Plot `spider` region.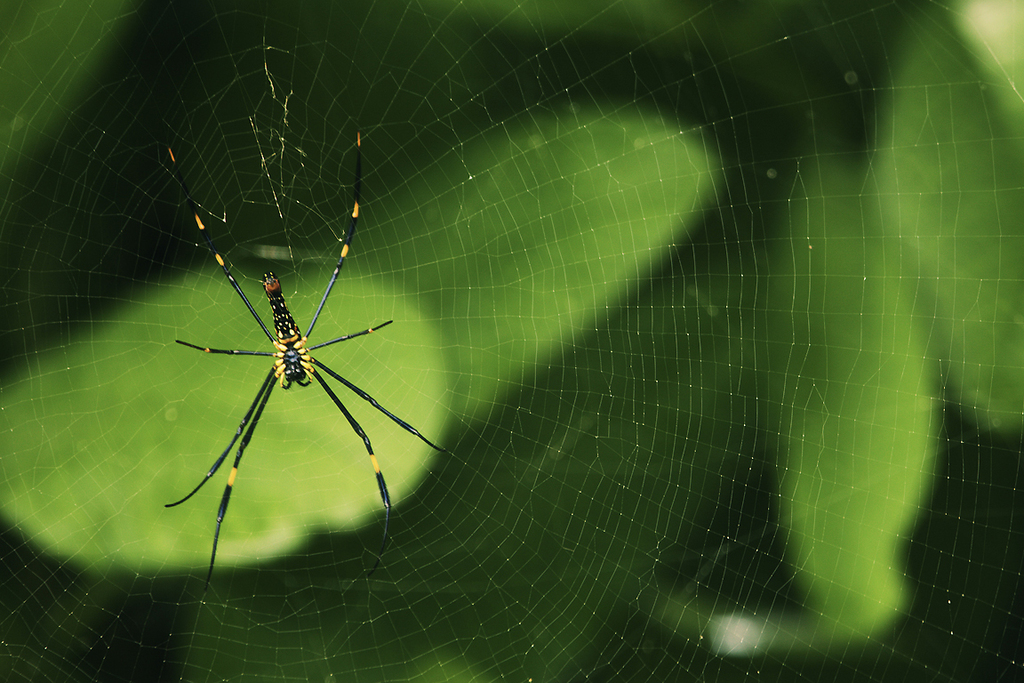
Plotted at (164, 130, 451, 595).
